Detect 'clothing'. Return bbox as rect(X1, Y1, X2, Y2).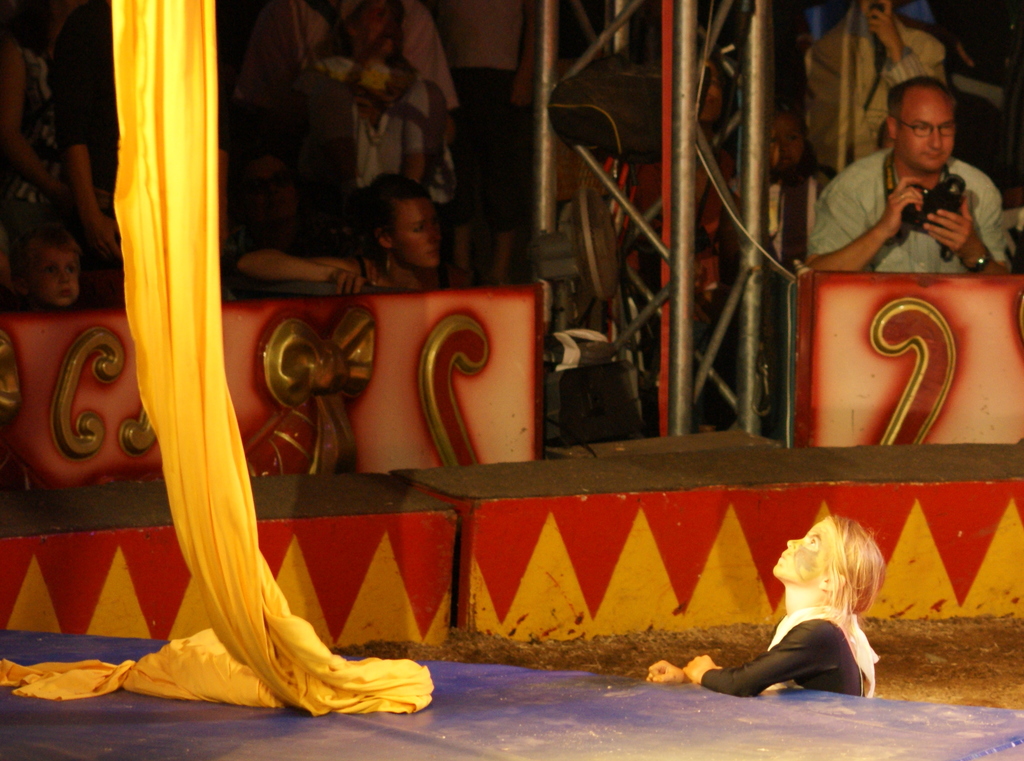
rect(684, 602, 884, 702).
